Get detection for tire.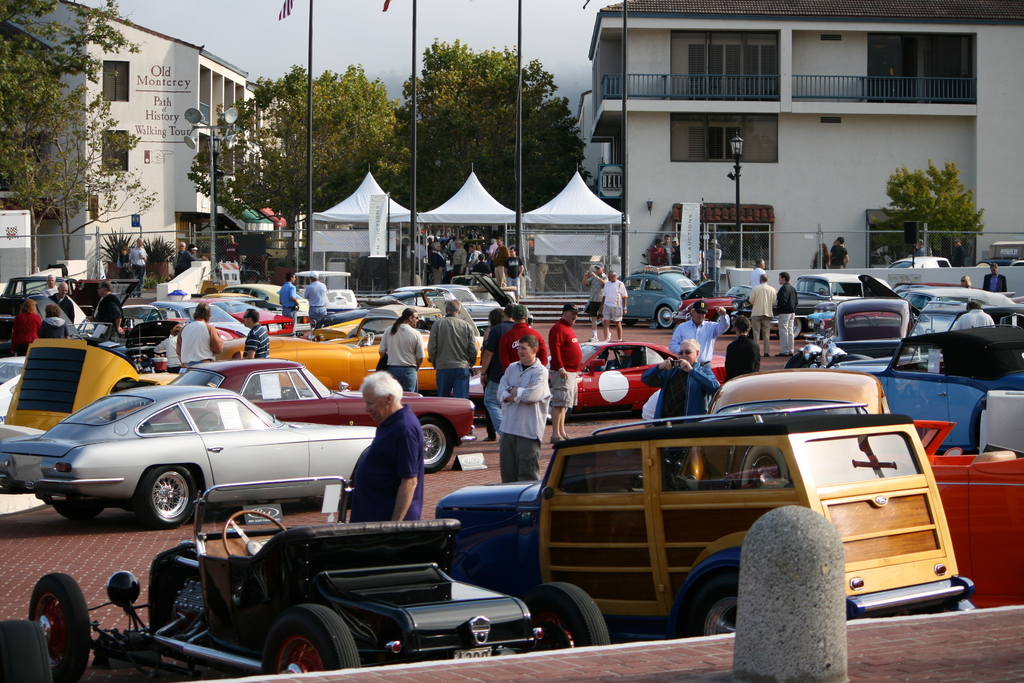
Detection: x1=531 y1=583 x2=605 y2=654.
